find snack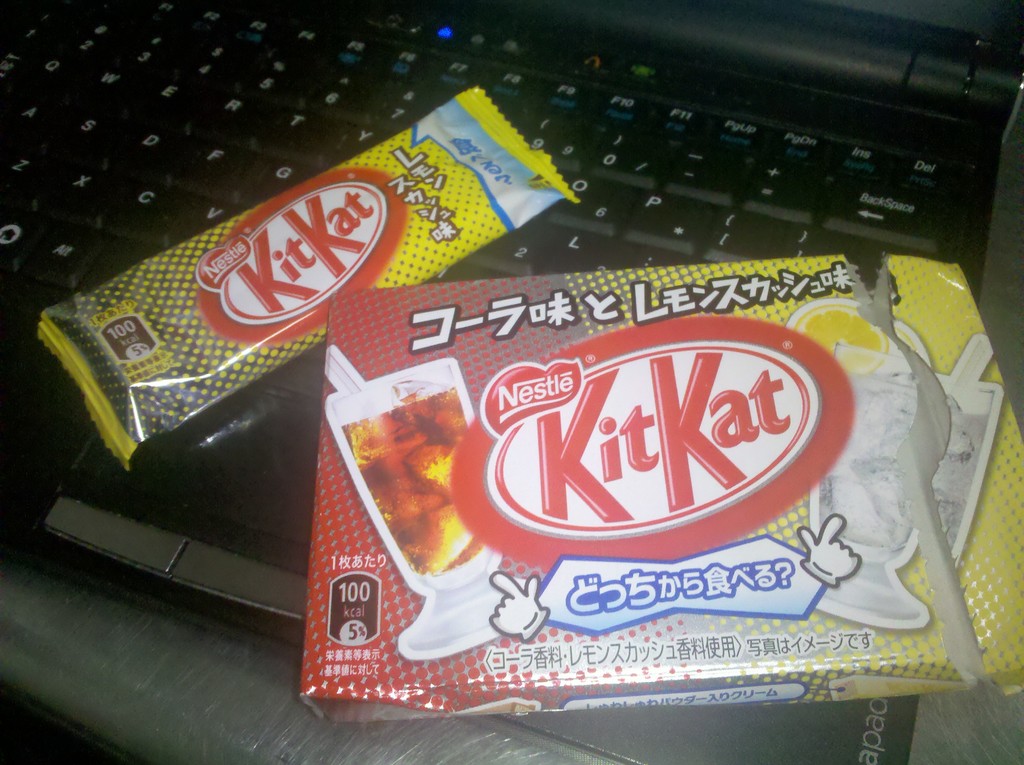
[35, 85, 580, 469]
